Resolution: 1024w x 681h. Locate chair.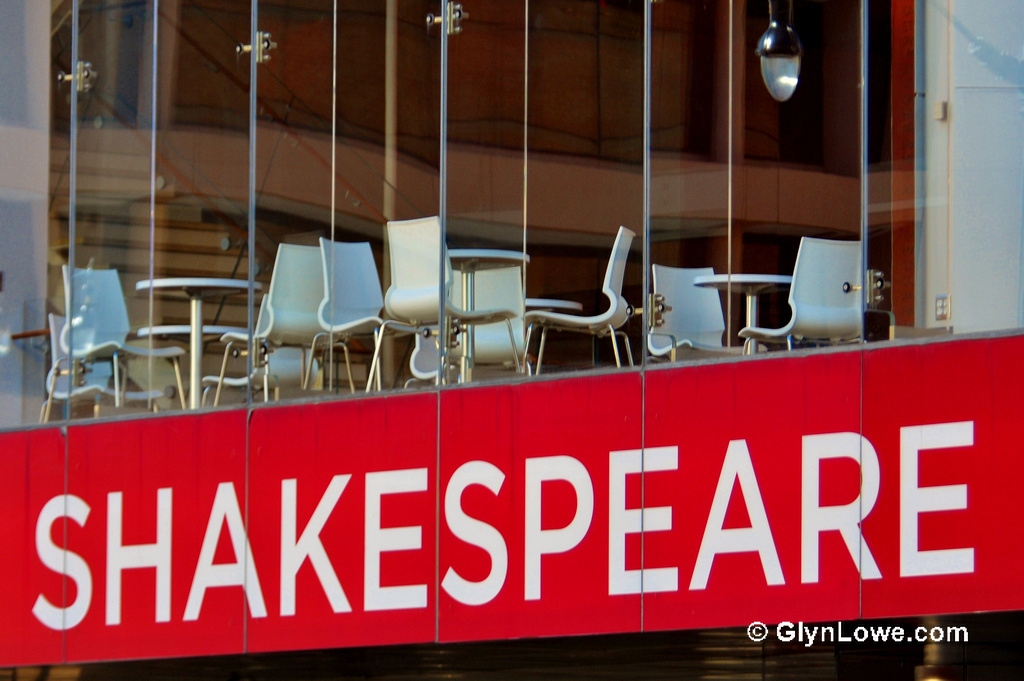
bbox(36, 311, 168, 423).
